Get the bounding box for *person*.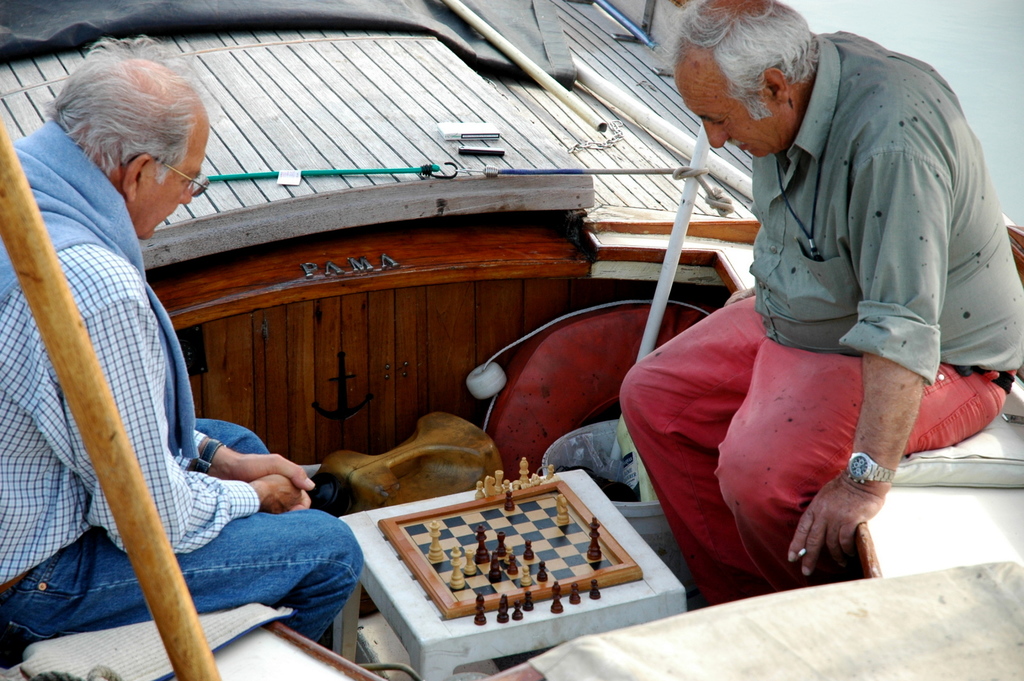
region(0, 33, 364, 666).
